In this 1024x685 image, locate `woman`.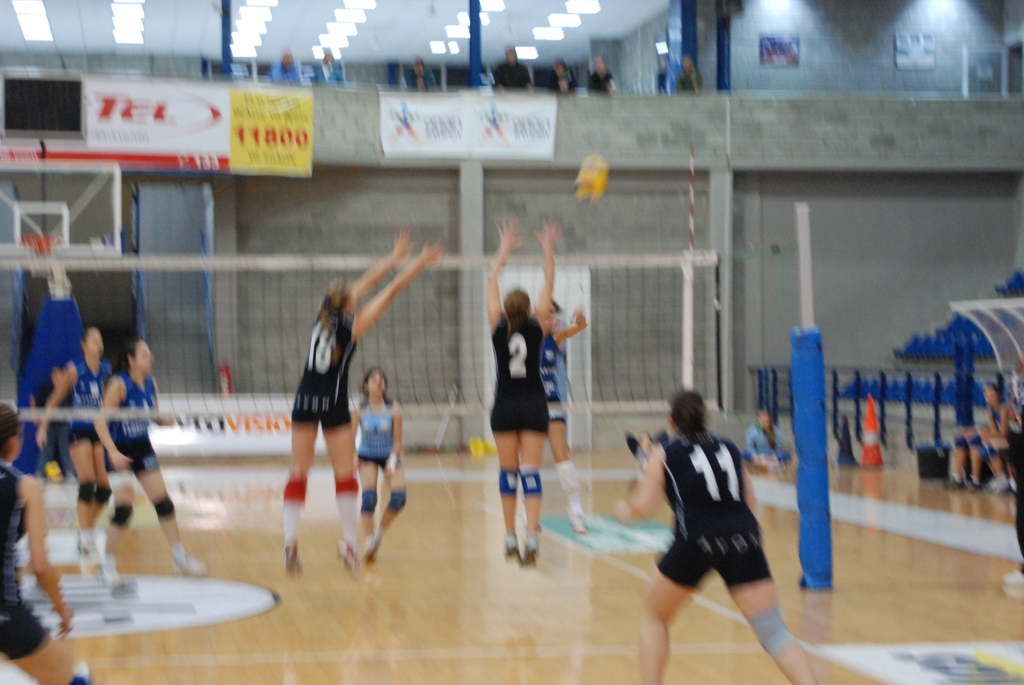
Bounding box: box(0, 400, 95, 684).
